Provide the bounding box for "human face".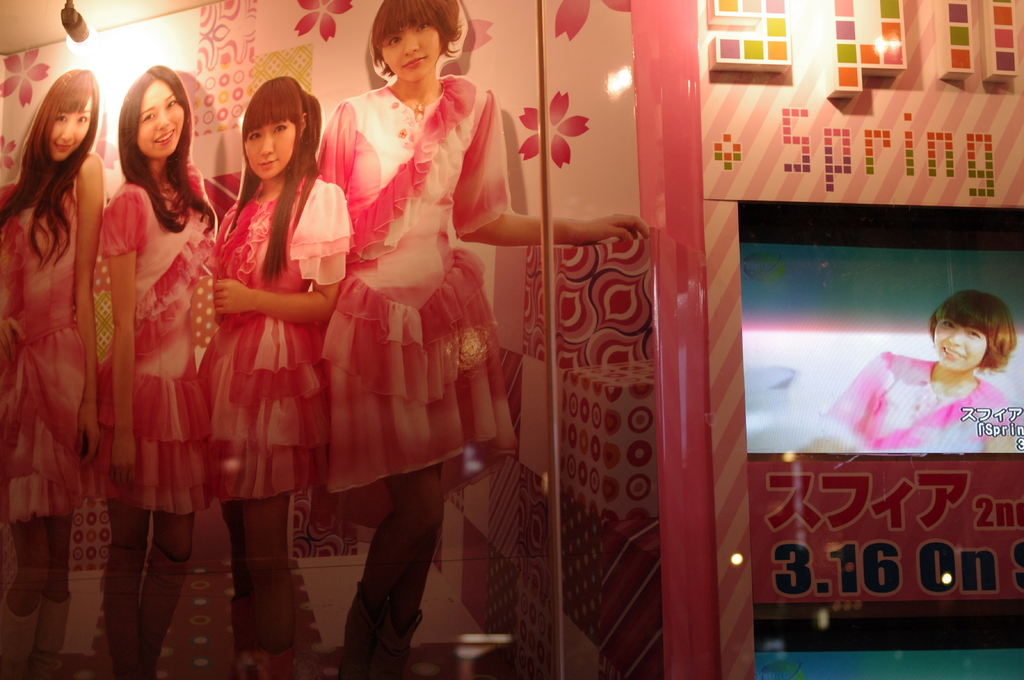
[134,83,188,161].
